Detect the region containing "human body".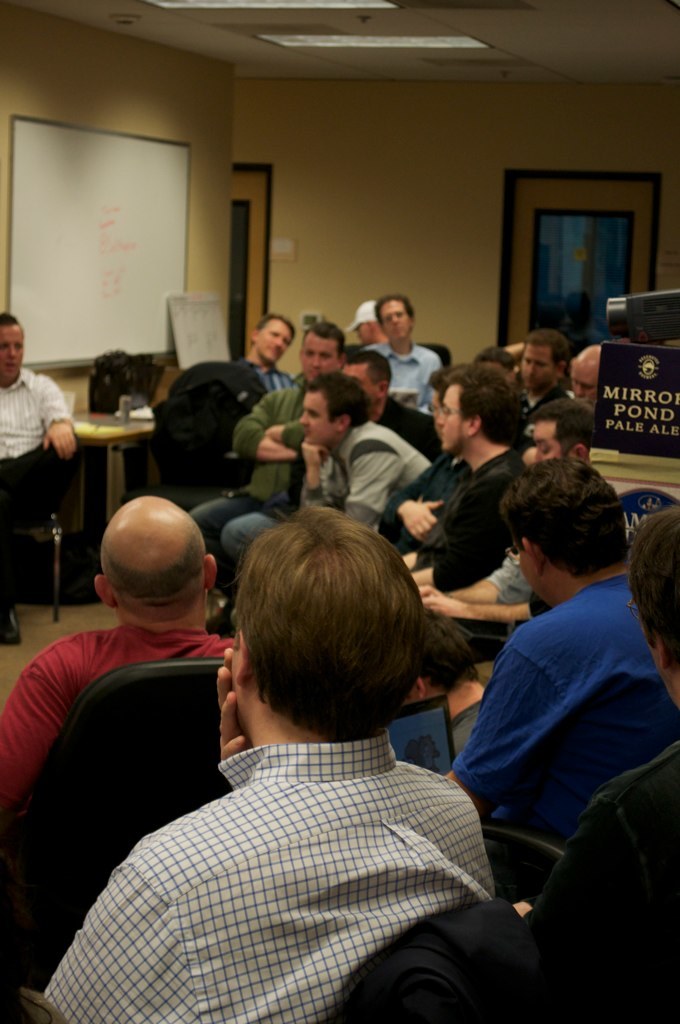
left=76, top=455, right=531, bottom=1023.
